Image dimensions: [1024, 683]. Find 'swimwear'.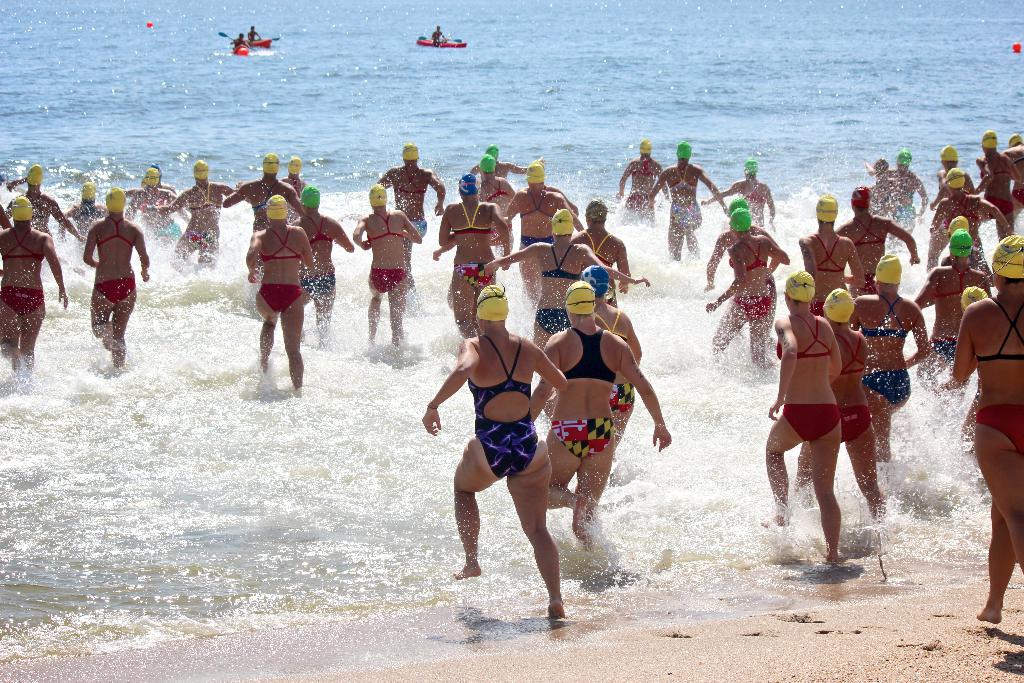
x1=35 y1=211 x2=60 y2=224.
